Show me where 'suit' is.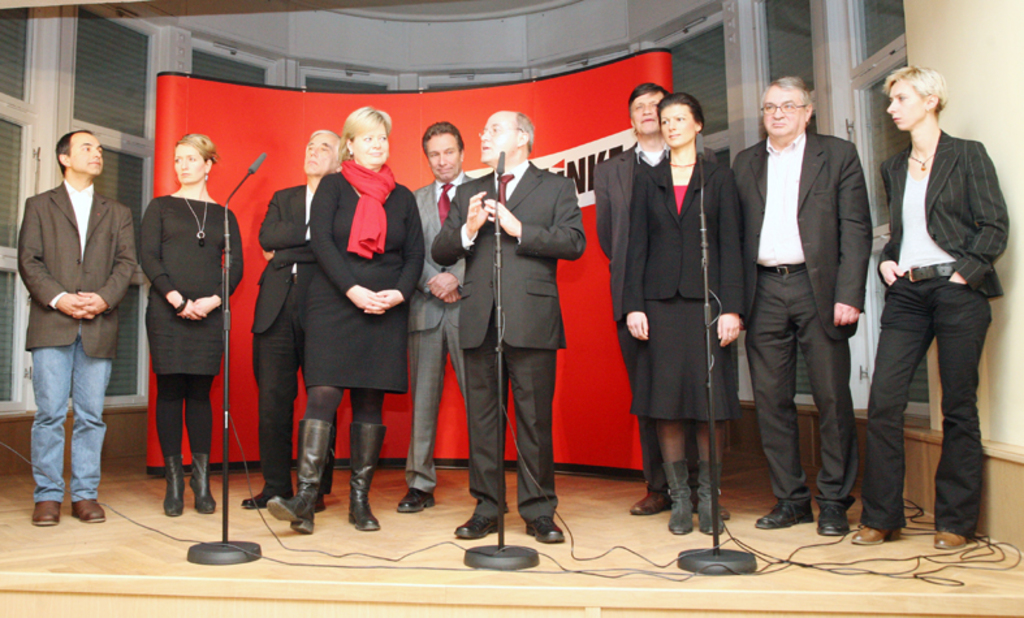
'suit' is at 411/173/481/488.
